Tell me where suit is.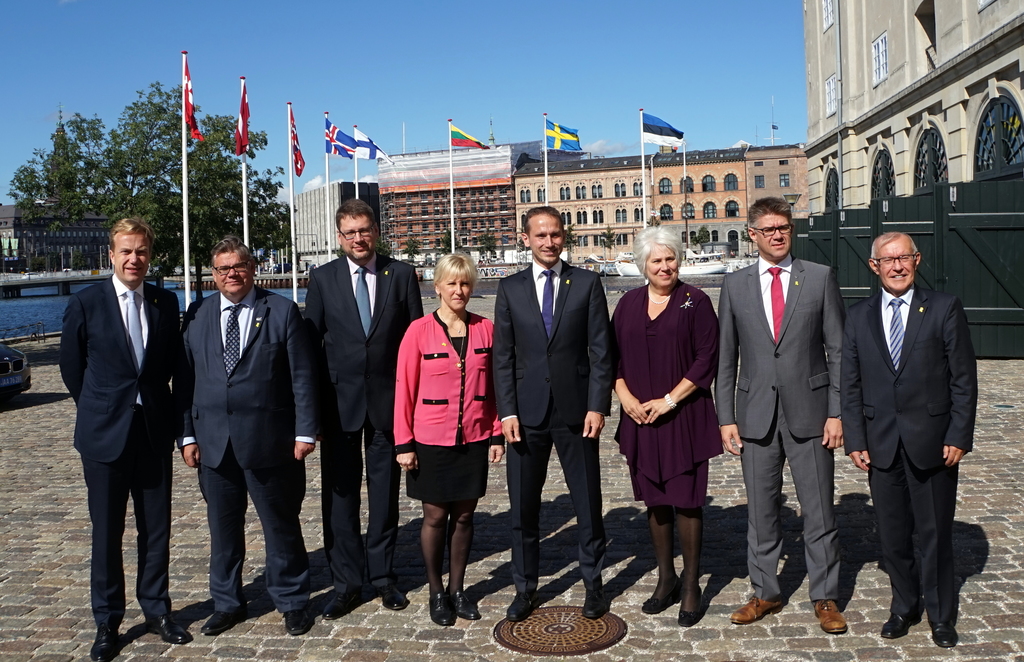
suit is at left=716, top=252, right=850, bottom=604.
